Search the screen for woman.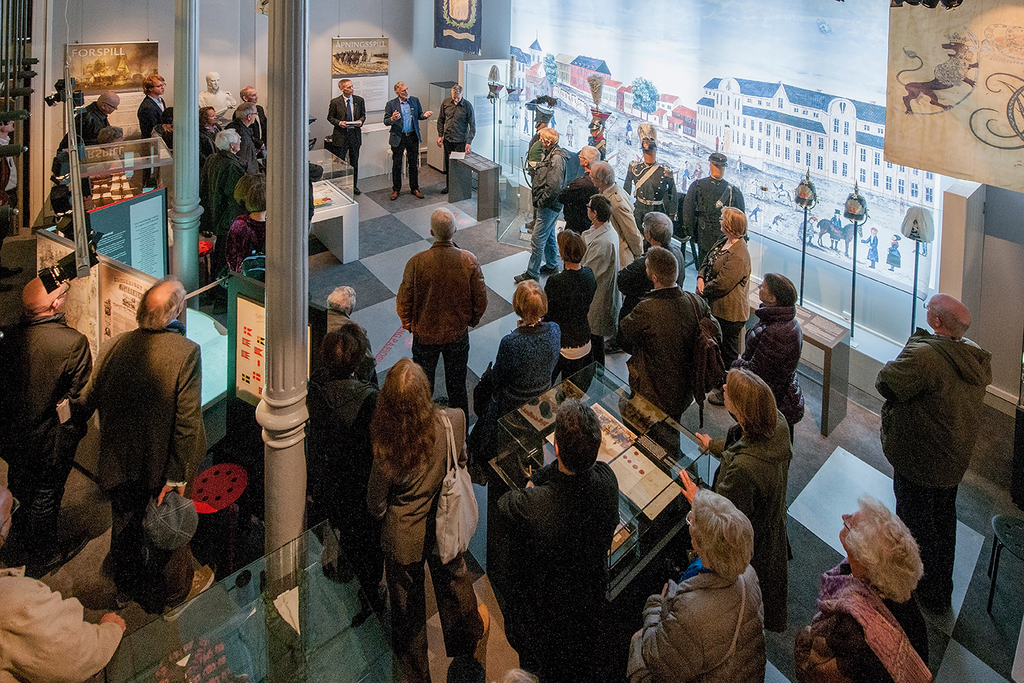
Found at {"left": 349, "top": 339, "right": 479, "bottom": 665}.
